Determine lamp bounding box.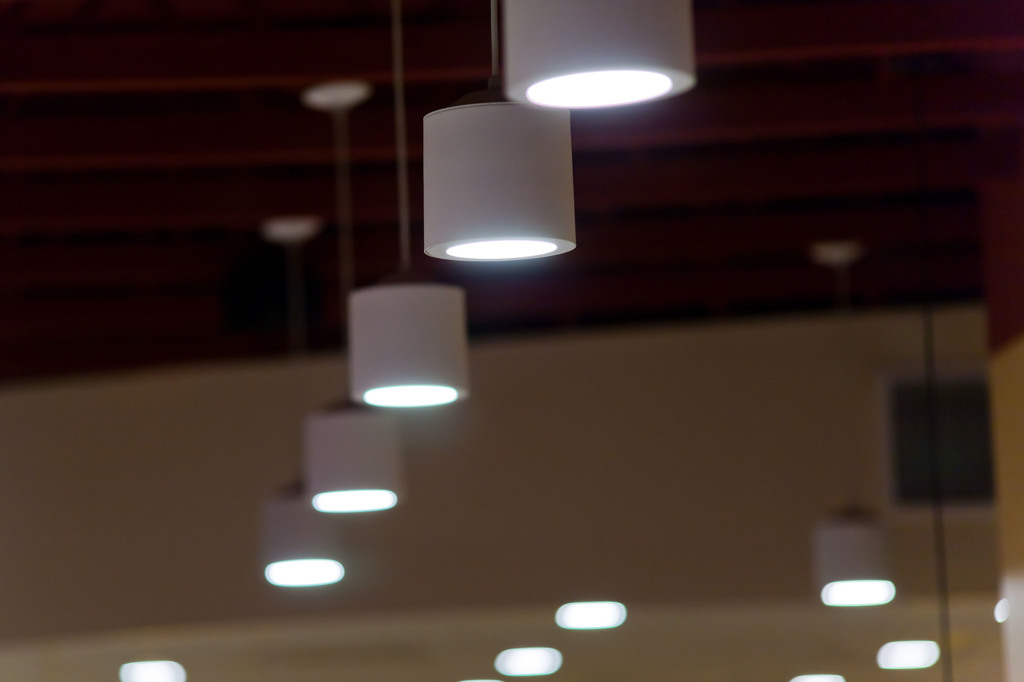
Determined: 817,504,901,609.
